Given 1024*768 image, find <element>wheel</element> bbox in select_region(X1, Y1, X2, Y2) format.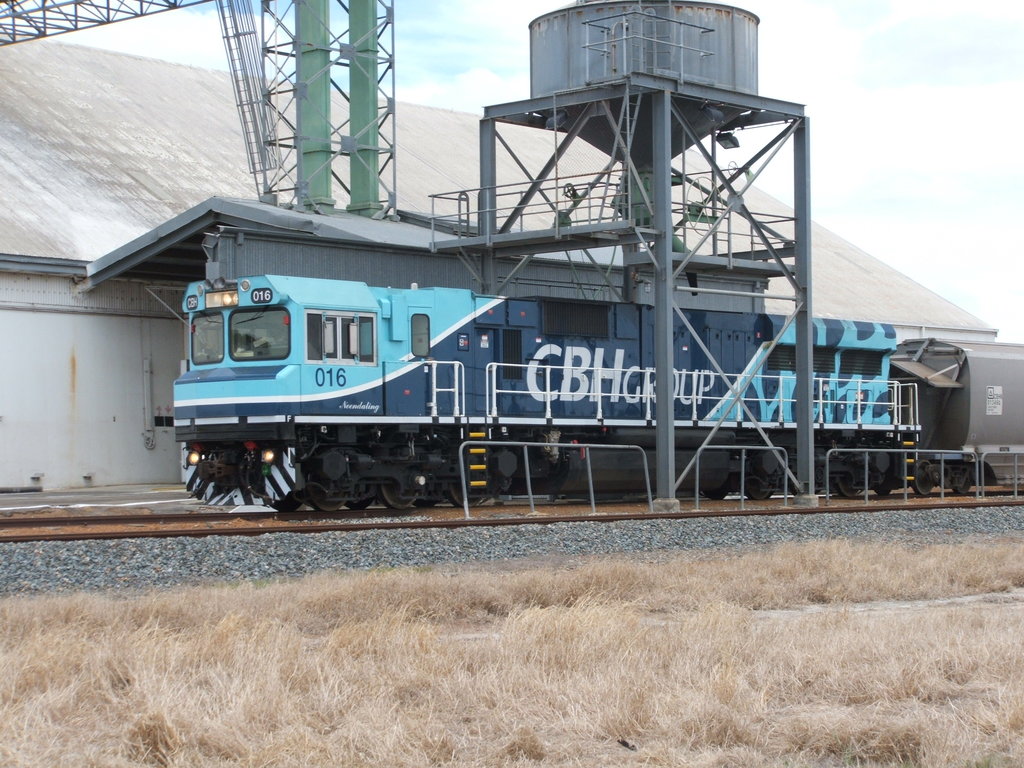
select_region(876, 486, 891, 495).
